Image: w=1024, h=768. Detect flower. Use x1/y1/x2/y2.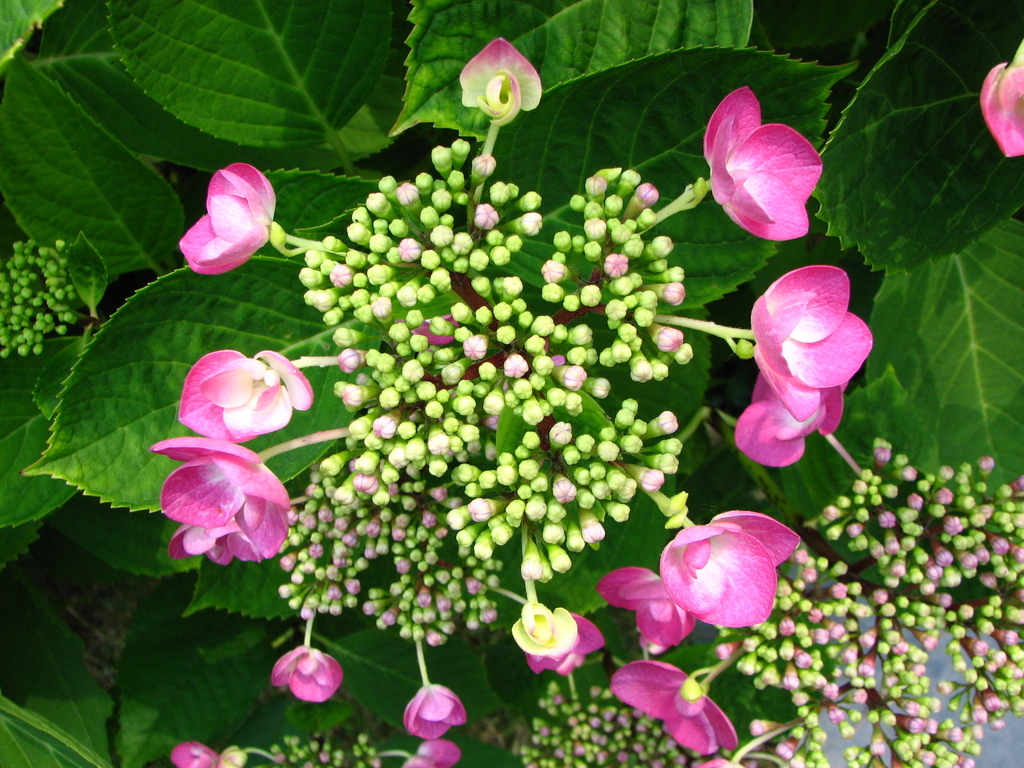
169/355/300/430.
